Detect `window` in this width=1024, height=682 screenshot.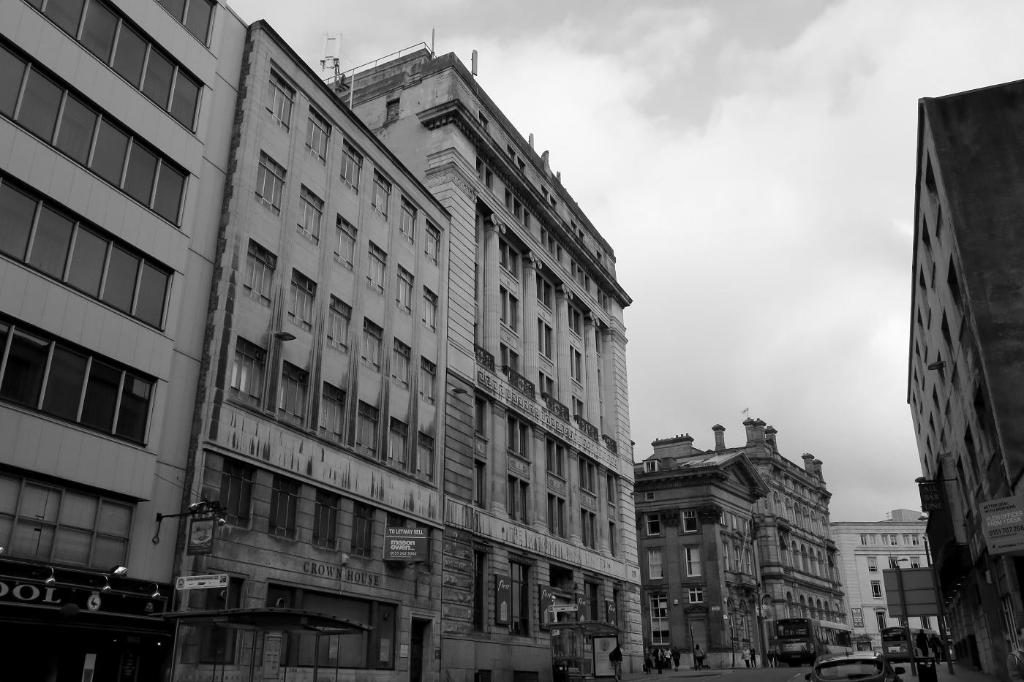
Detection: 424, 213, 443, 270.
